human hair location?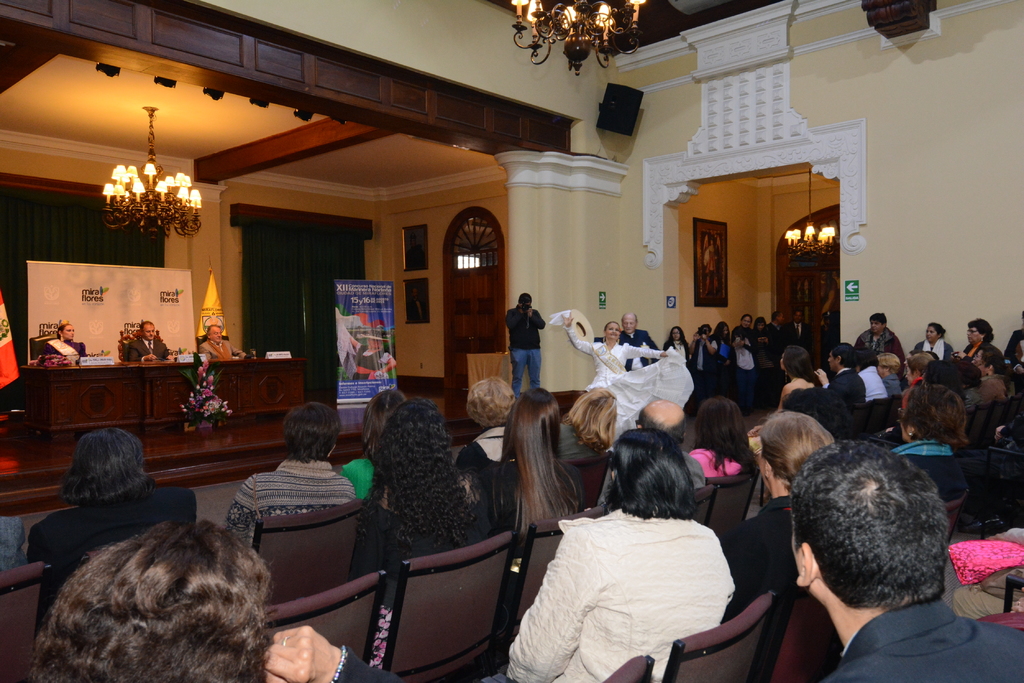
54/426/147/499
